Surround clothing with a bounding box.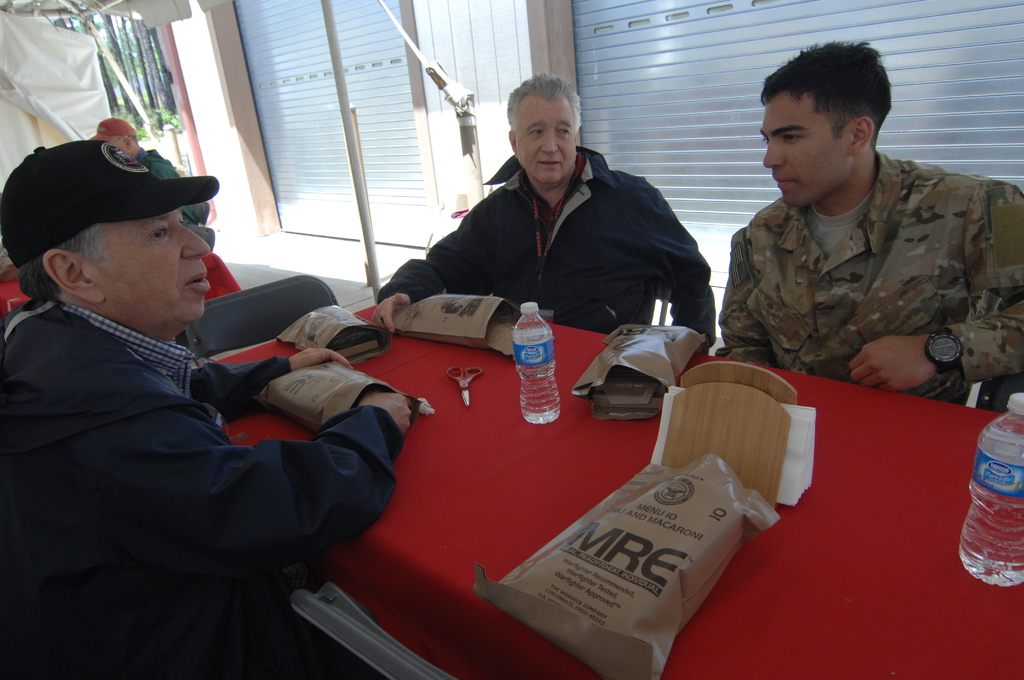
x1=371 y1=137 x2=723 y2=345.
